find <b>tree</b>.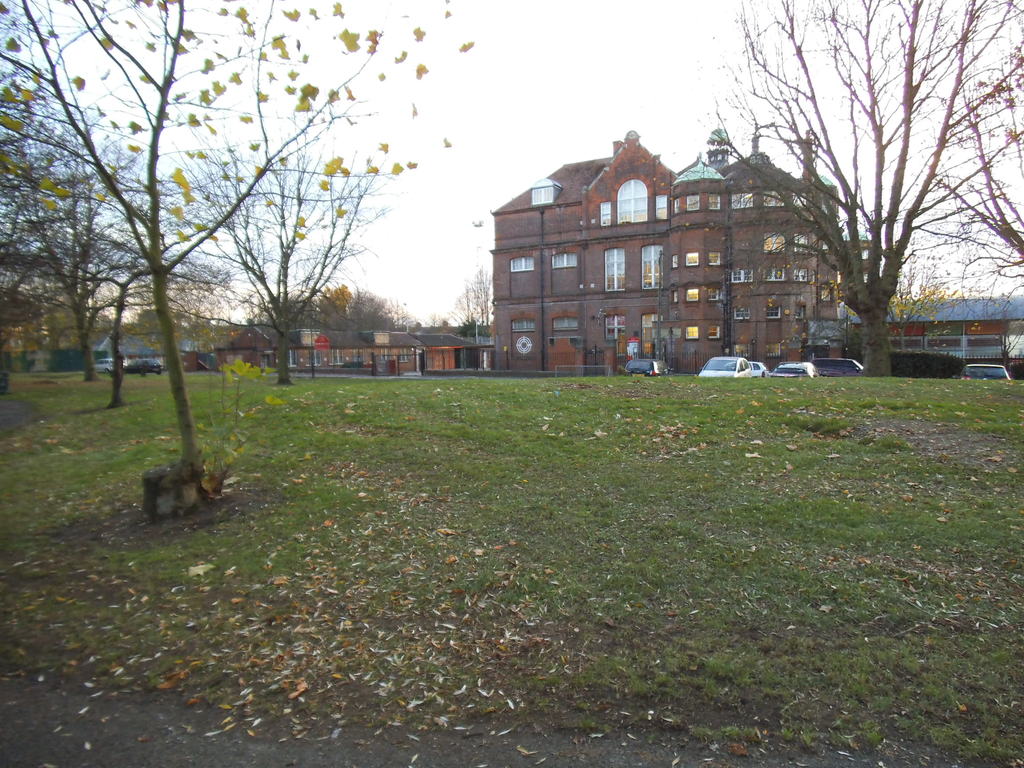
433, 317, 456, 340.
